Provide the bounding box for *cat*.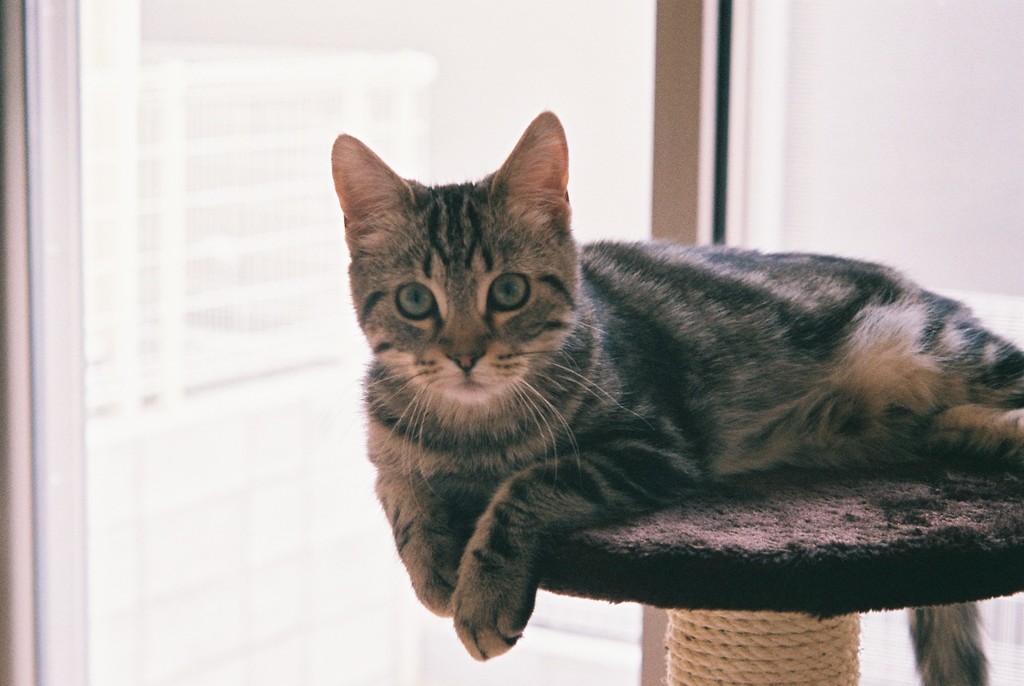
[x1=332, y1=104, x2=1023, y2=657].
